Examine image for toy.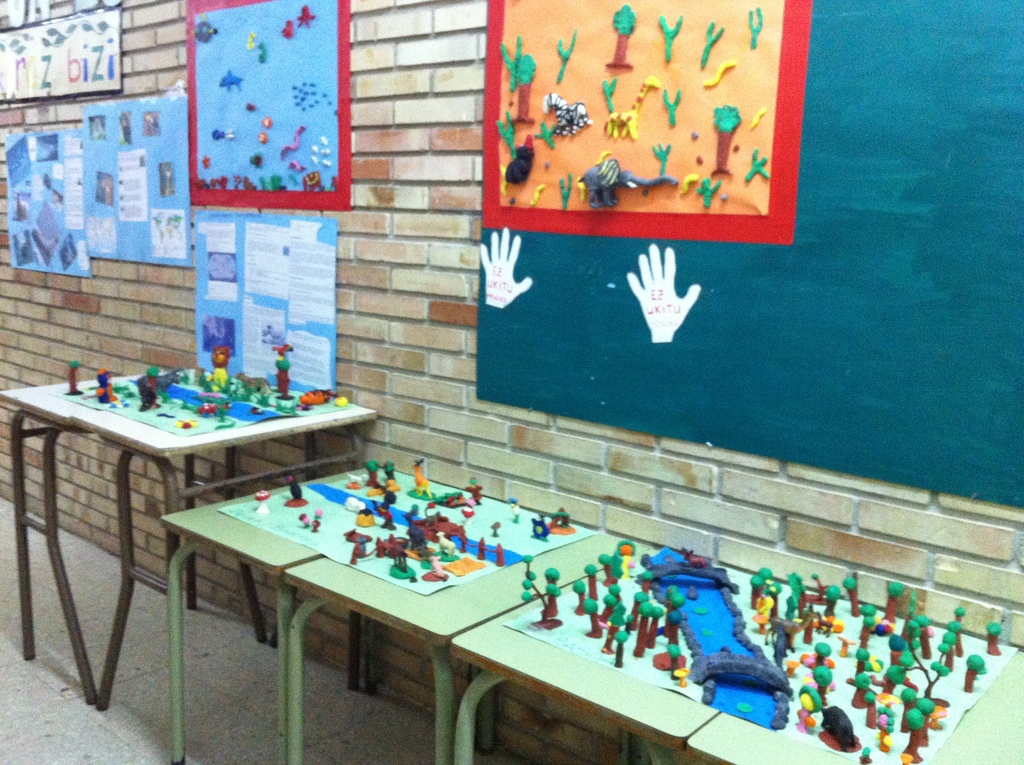
Examination result: (344,532,406,577).
